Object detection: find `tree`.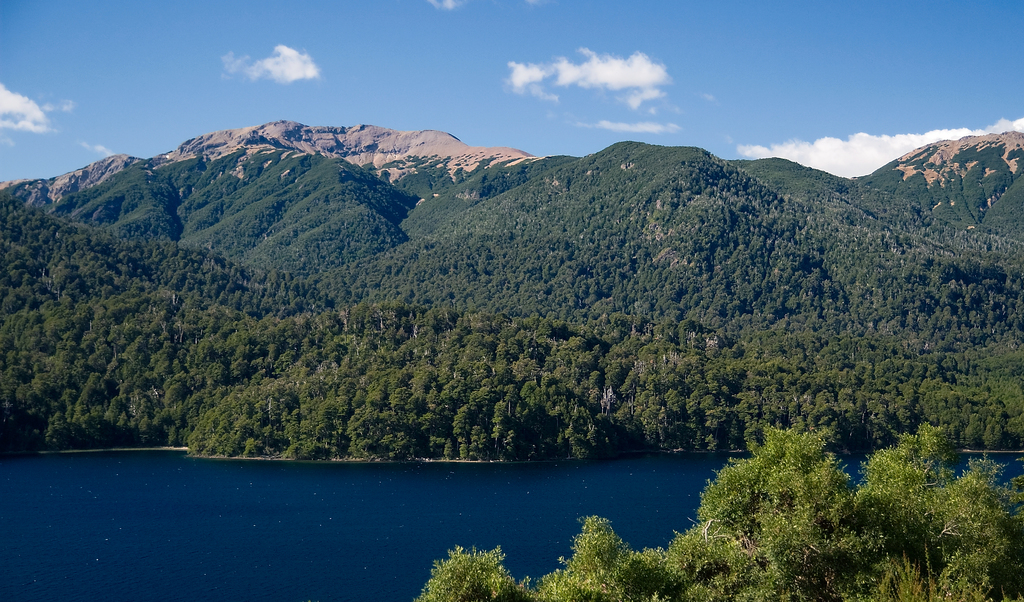
bbox=[868, 421, 1023, 601].
